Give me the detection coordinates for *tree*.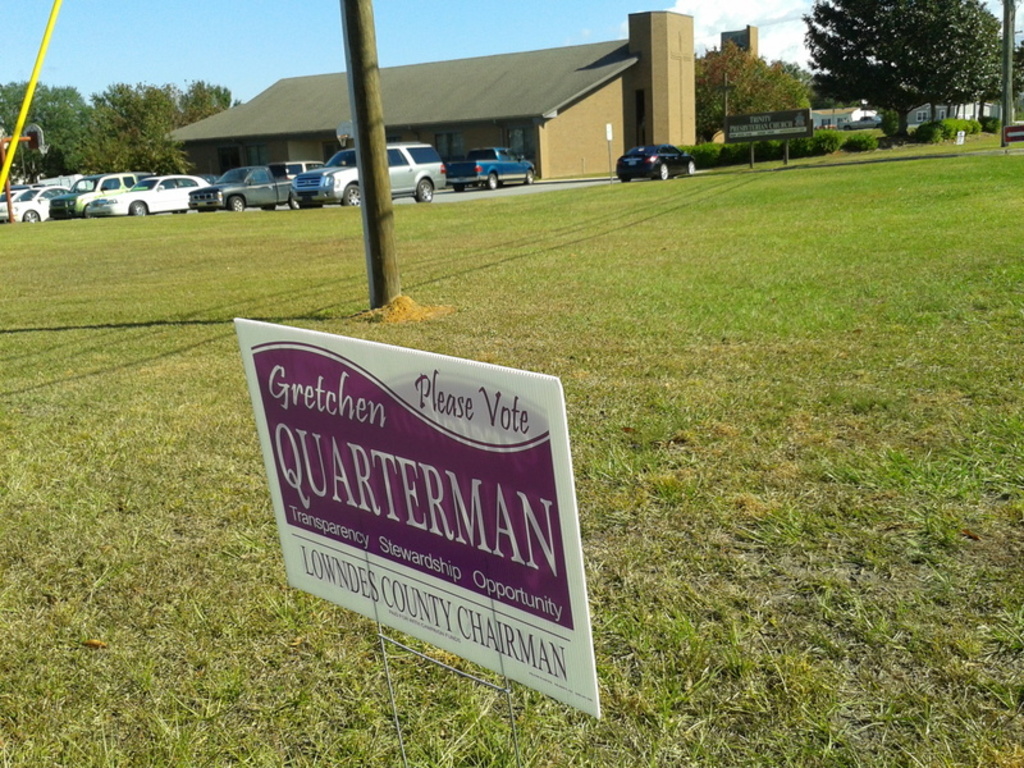
left=753, top=59, right=813, bottom=168.
